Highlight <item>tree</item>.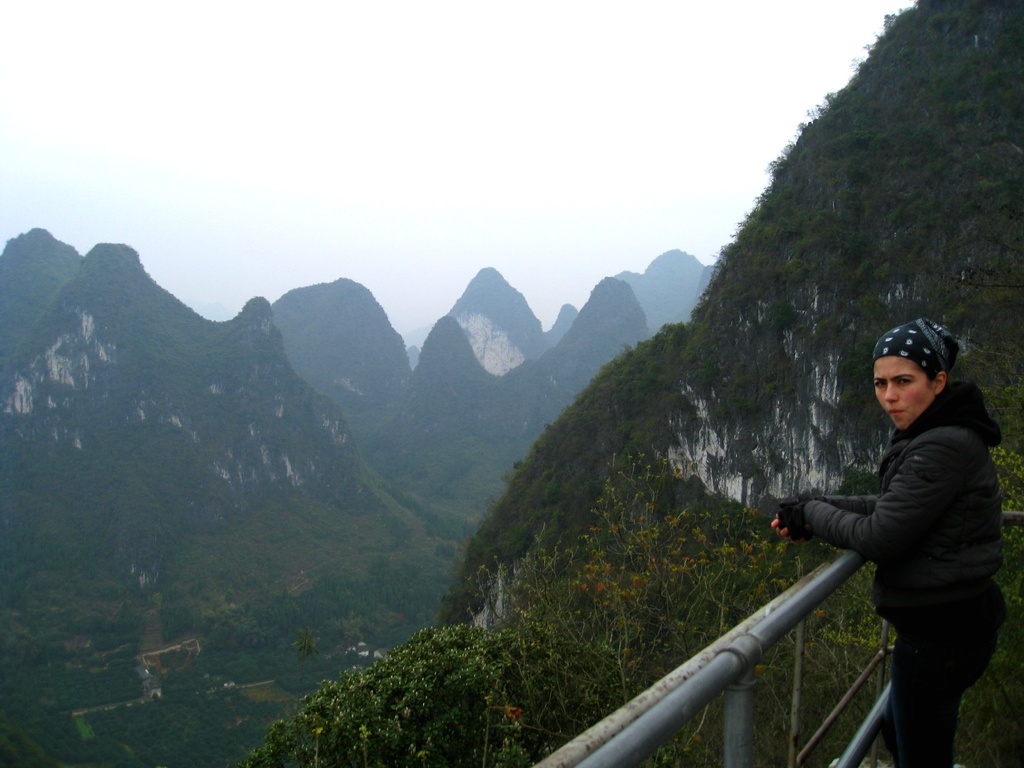
Highlighted region: (x1=836, y1=440, x2=1022, y2=766).
